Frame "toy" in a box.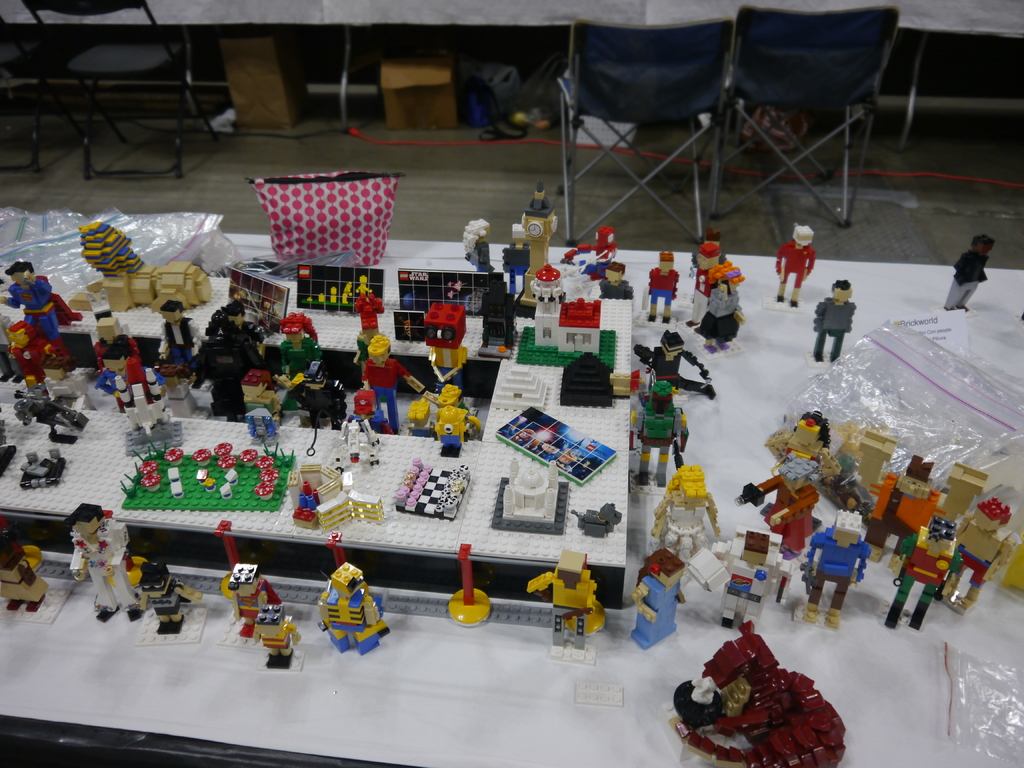
crop(0, 517, 67, 623).
